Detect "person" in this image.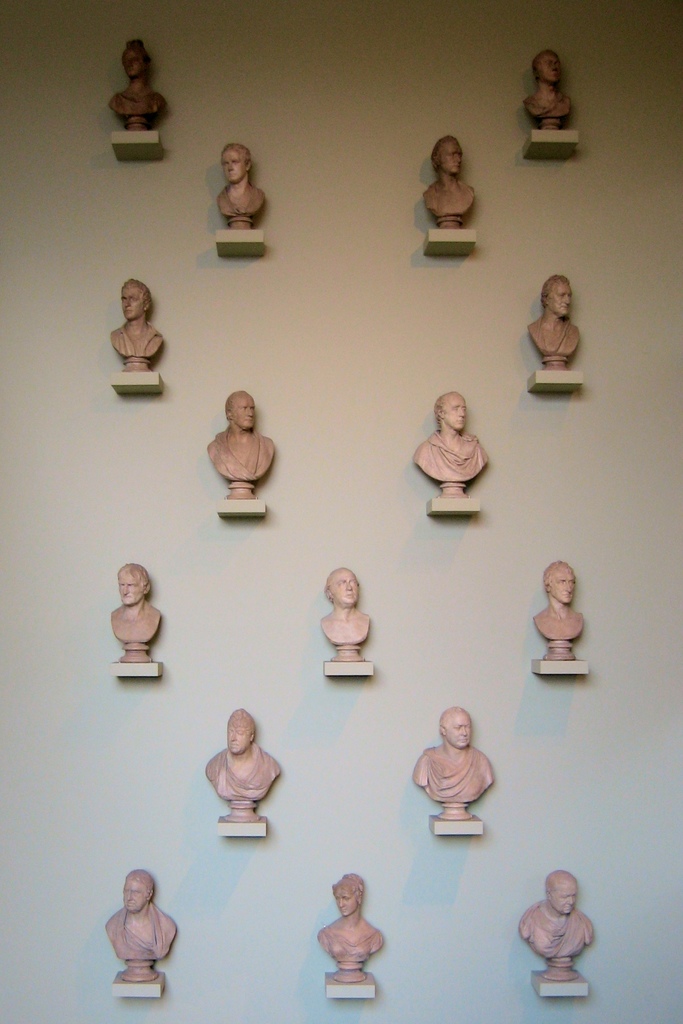
Detection: pyautogui.locateOnScreen(415, 137, 476, 223).
